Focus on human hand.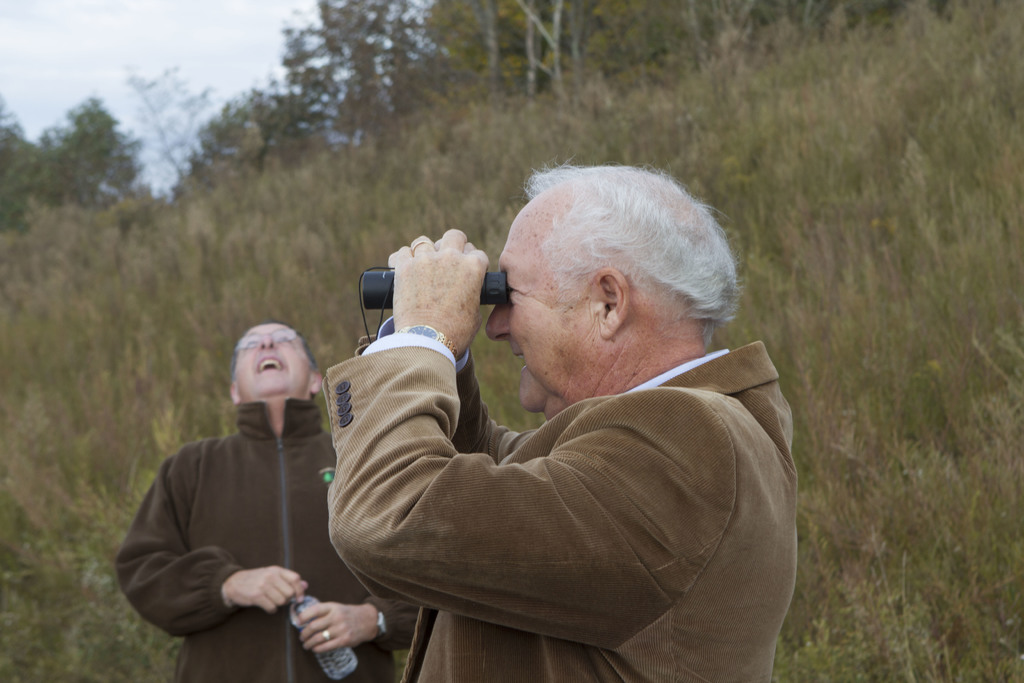
Focused at locate(387, 226, 492, 363).
